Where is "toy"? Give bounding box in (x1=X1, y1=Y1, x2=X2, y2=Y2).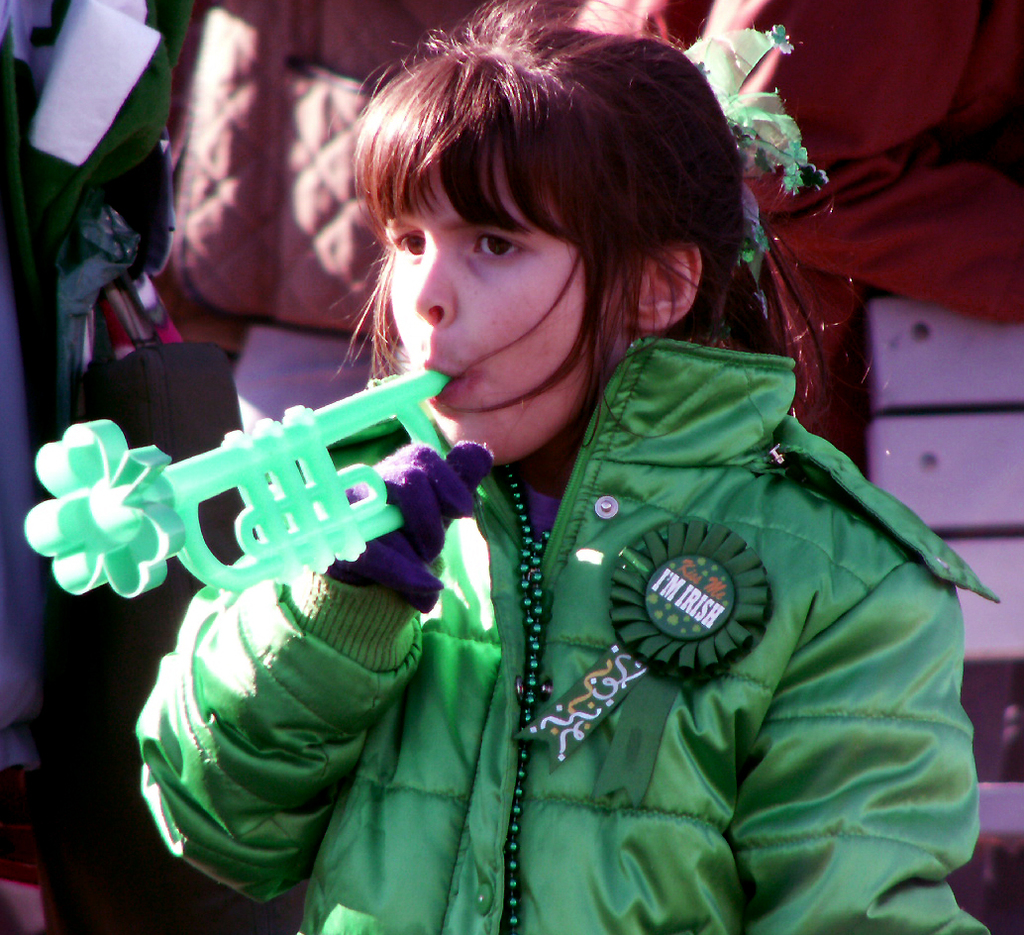
(x1=54, y1=364, x2=528, y2=651).
